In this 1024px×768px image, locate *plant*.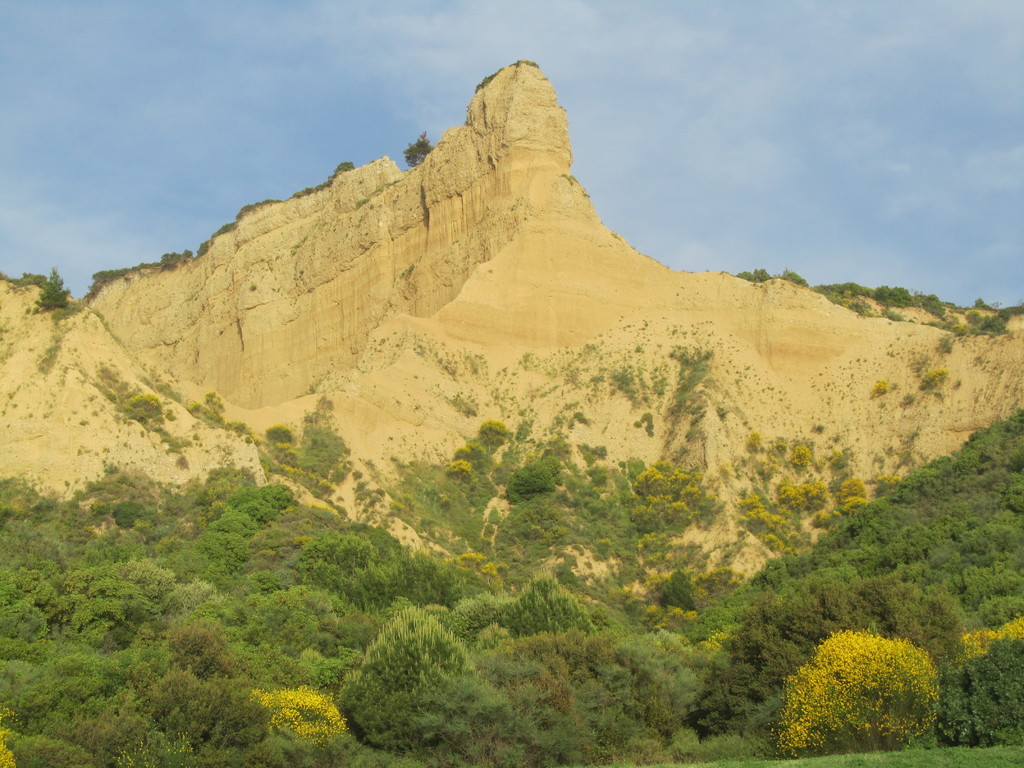
Bounding box: l=865, t=348, r=956, b=415.
